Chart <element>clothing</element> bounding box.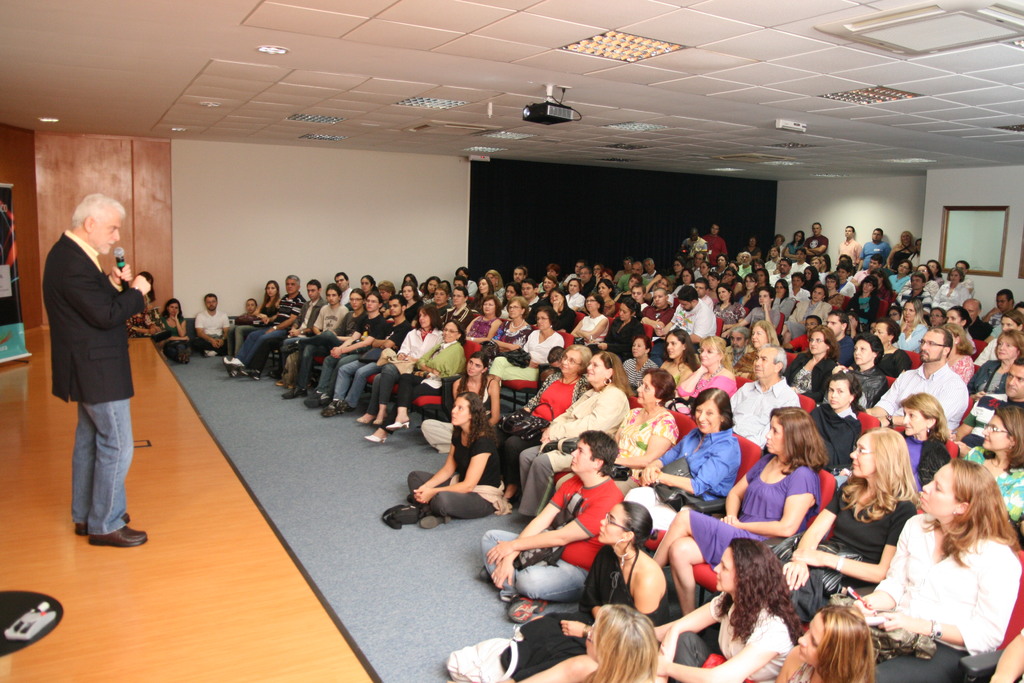
Charted: (x1=294, y1=304, x2=369, y2=388).
